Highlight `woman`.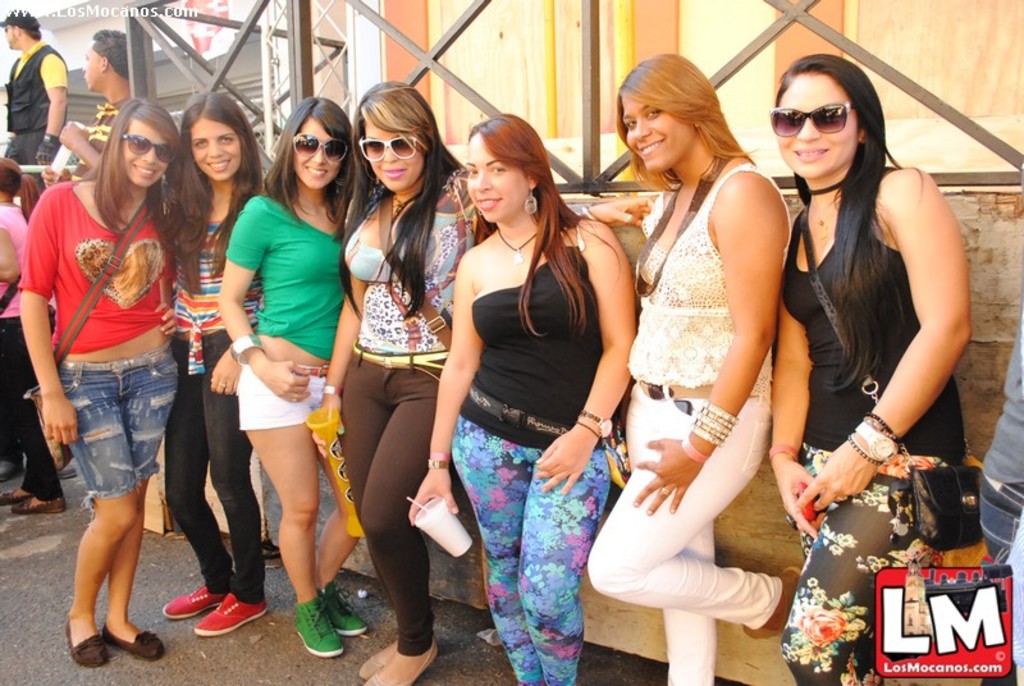
Highlighted region: crop(220, 96, 372, 659).
